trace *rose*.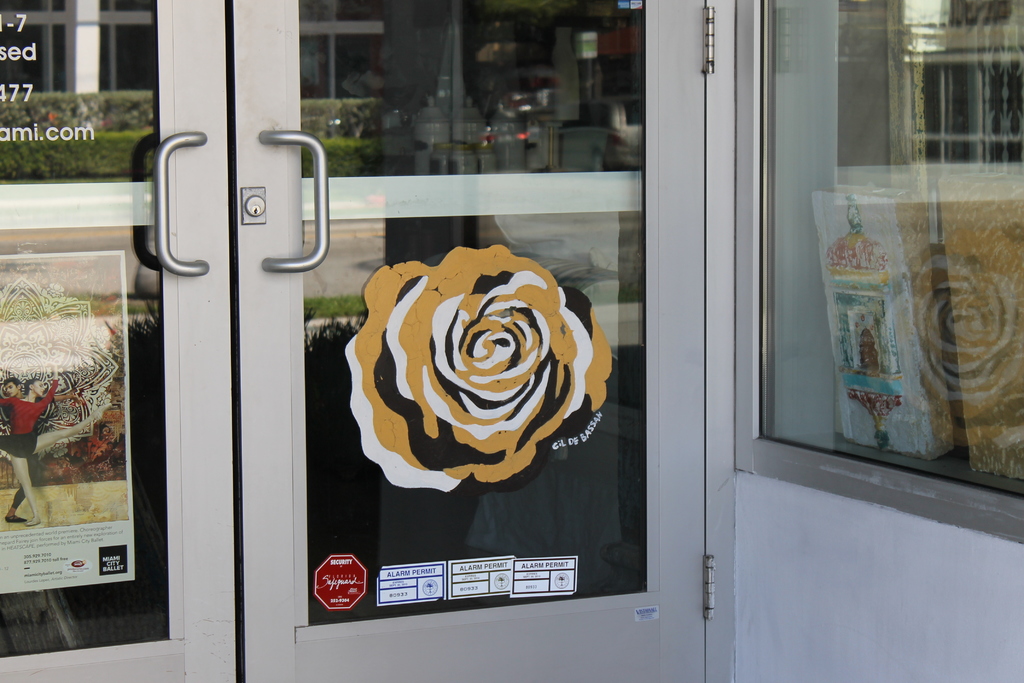
Traced to <region>338, 243, 615, 498</region>.
